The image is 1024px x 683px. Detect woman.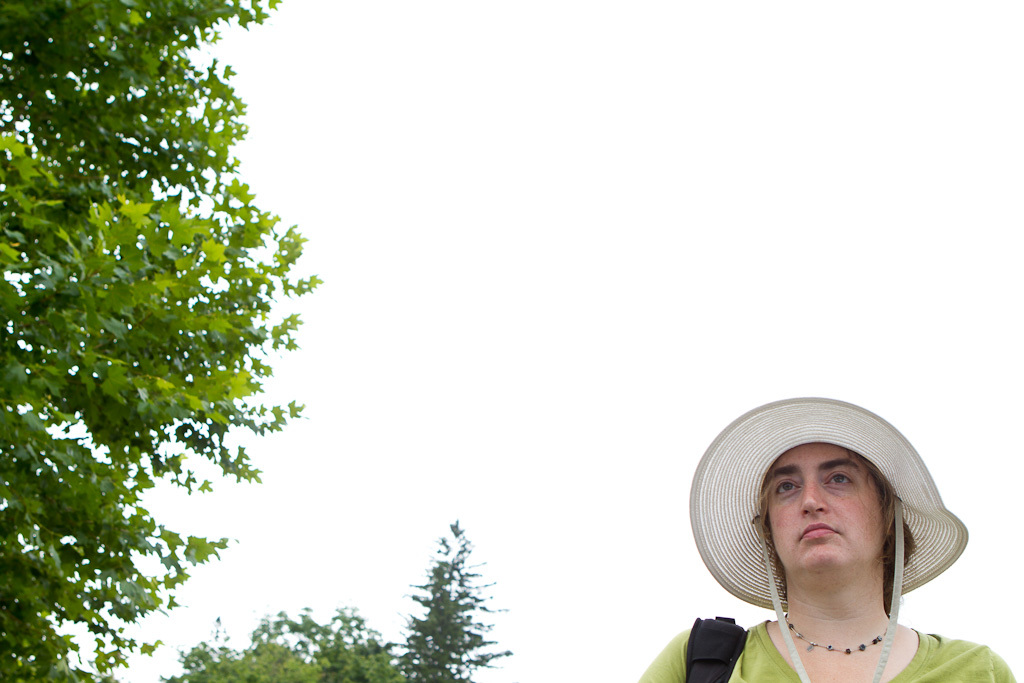
Detection: {"left": 657, "top": 413, "right": 1005, "bottom": 682}.
